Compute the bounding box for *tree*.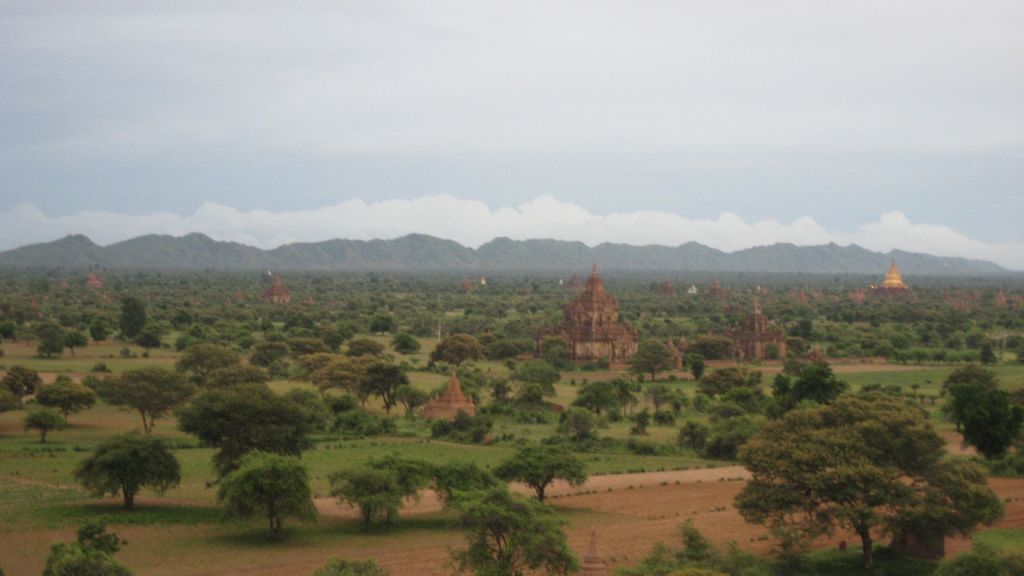
<box>395,380,436,413</box>.
